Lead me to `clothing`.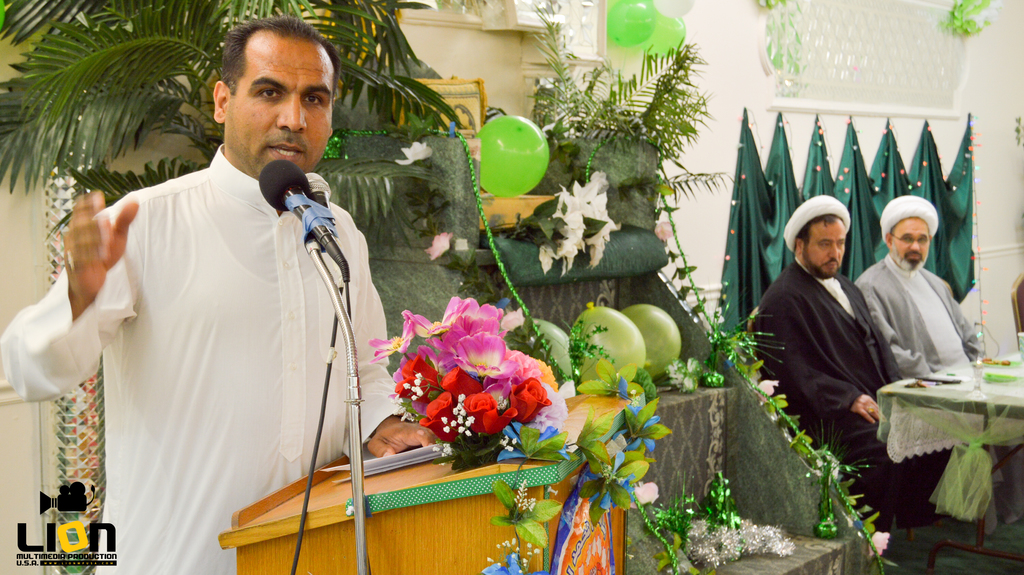
Lead to (0,142,410,574).
